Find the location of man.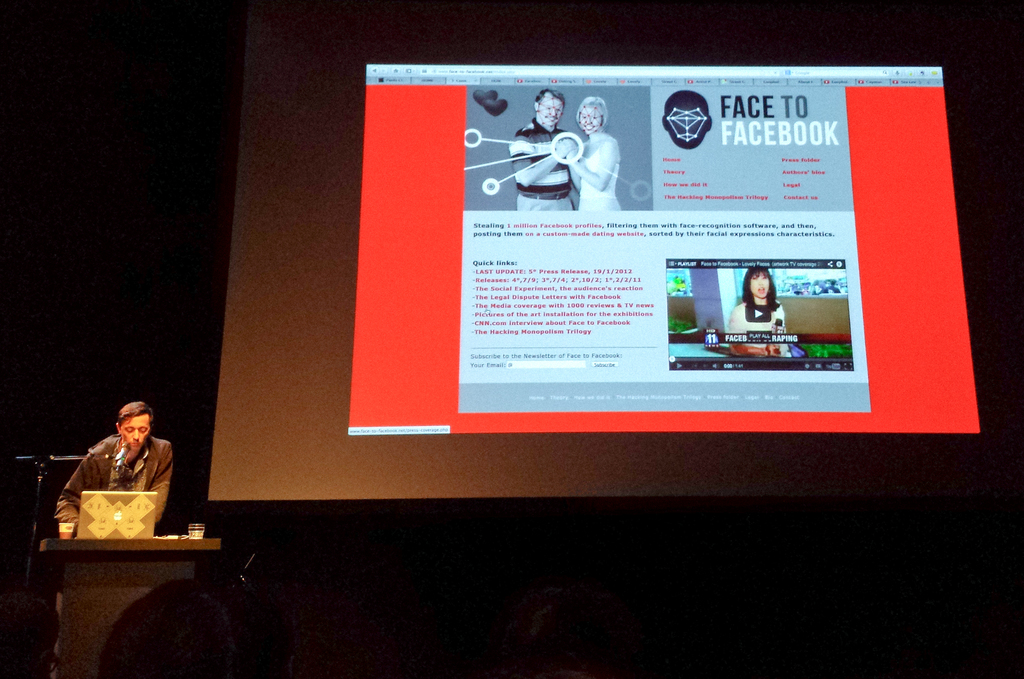
Location: bbox=[509, 90, 577, 211].
